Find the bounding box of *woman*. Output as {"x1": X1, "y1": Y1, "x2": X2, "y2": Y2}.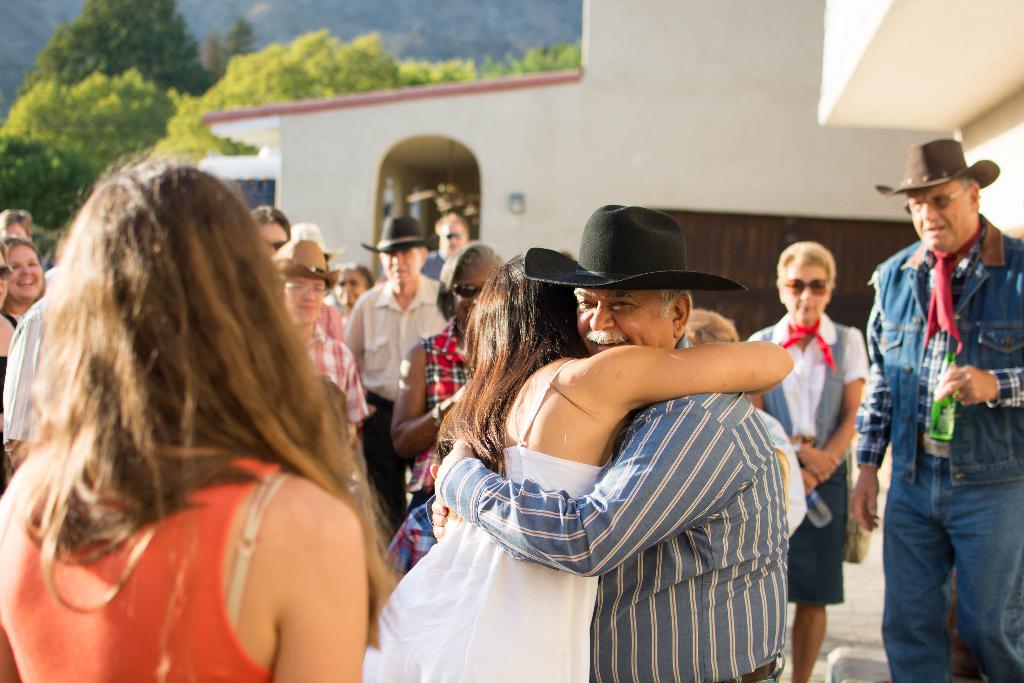
{"x1": 391, "y1": 241, "x2": 513, "y2": 595}.
